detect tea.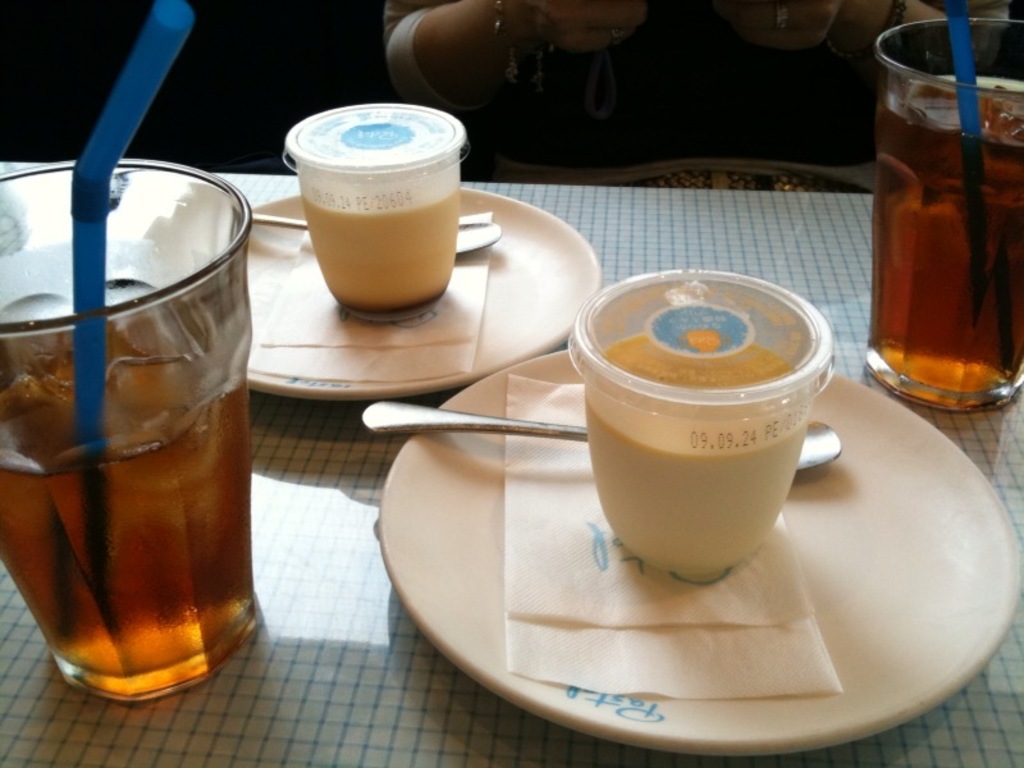
Detected at BBox(297, 177, 461, 319).
